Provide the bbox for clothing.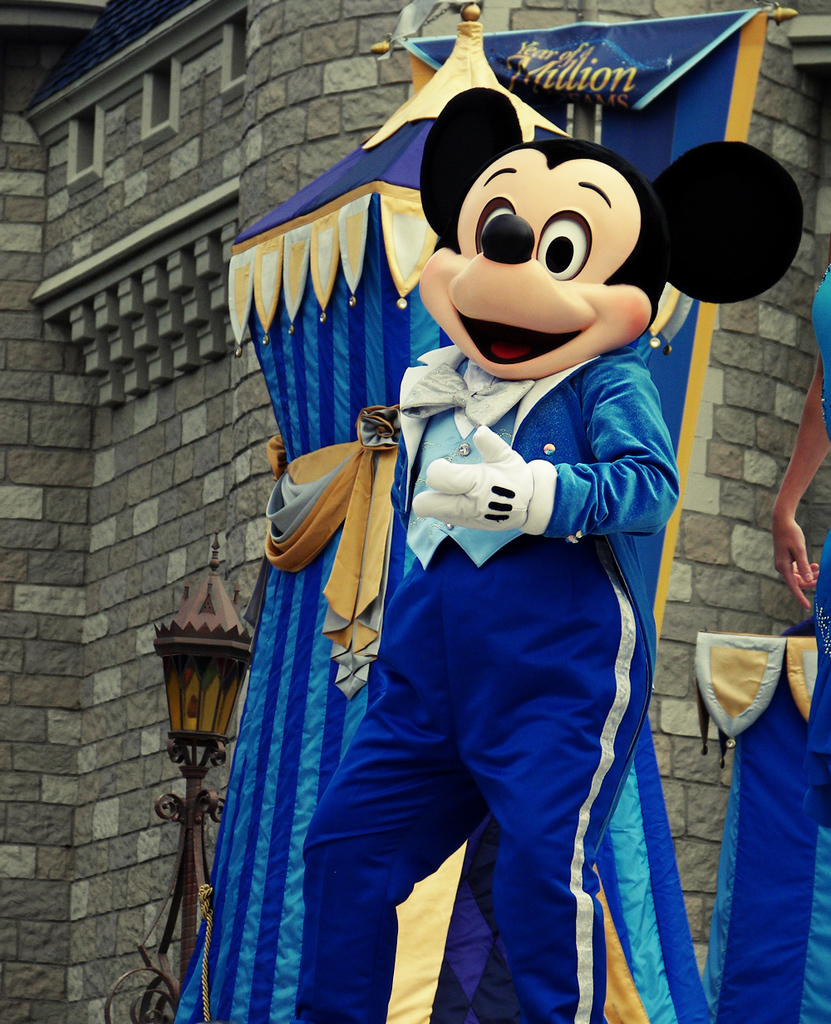
left=296, top=322, right=666, bottom=1023.
